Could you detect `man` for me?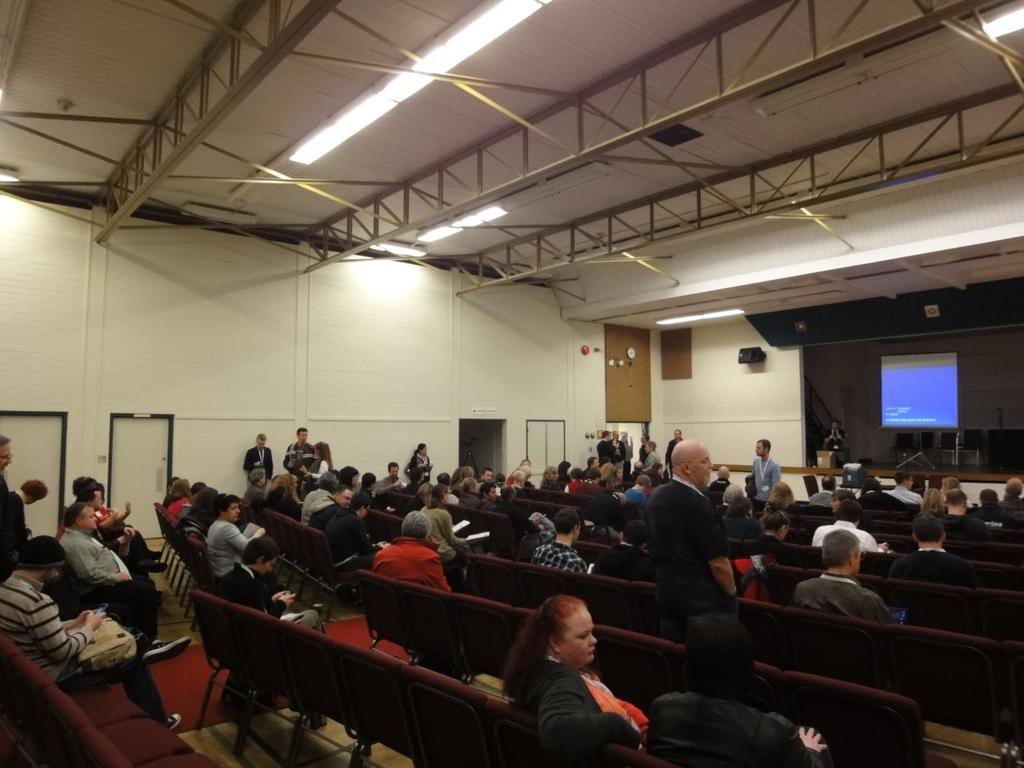
Detection result: box=[738, 428, 785, 503].
